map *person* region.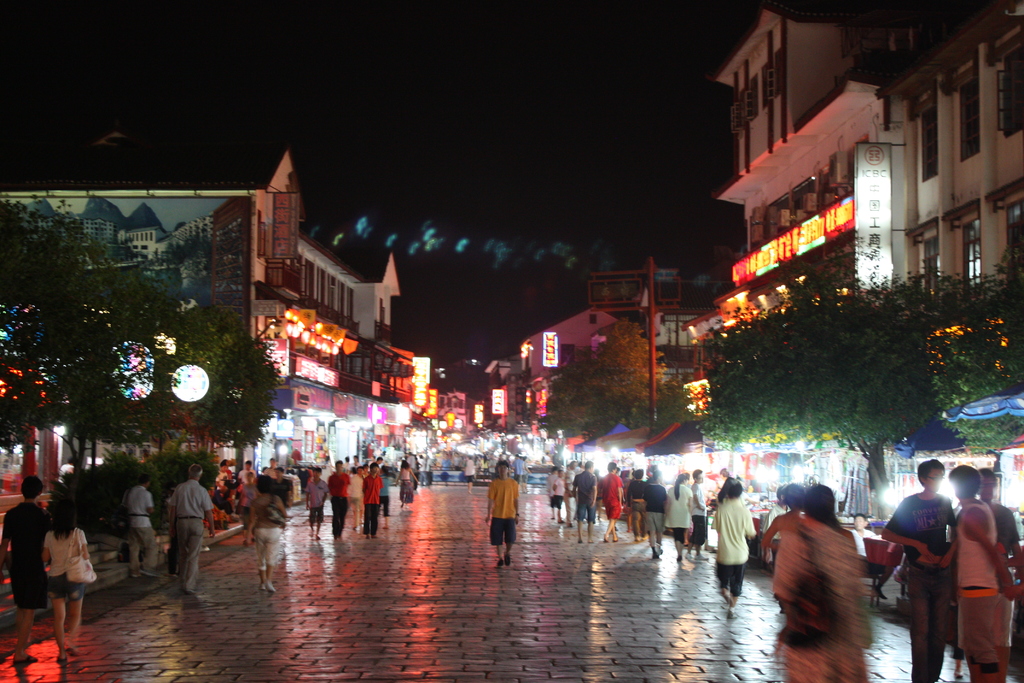
Mapped to region(378, 465, 391, 531).
